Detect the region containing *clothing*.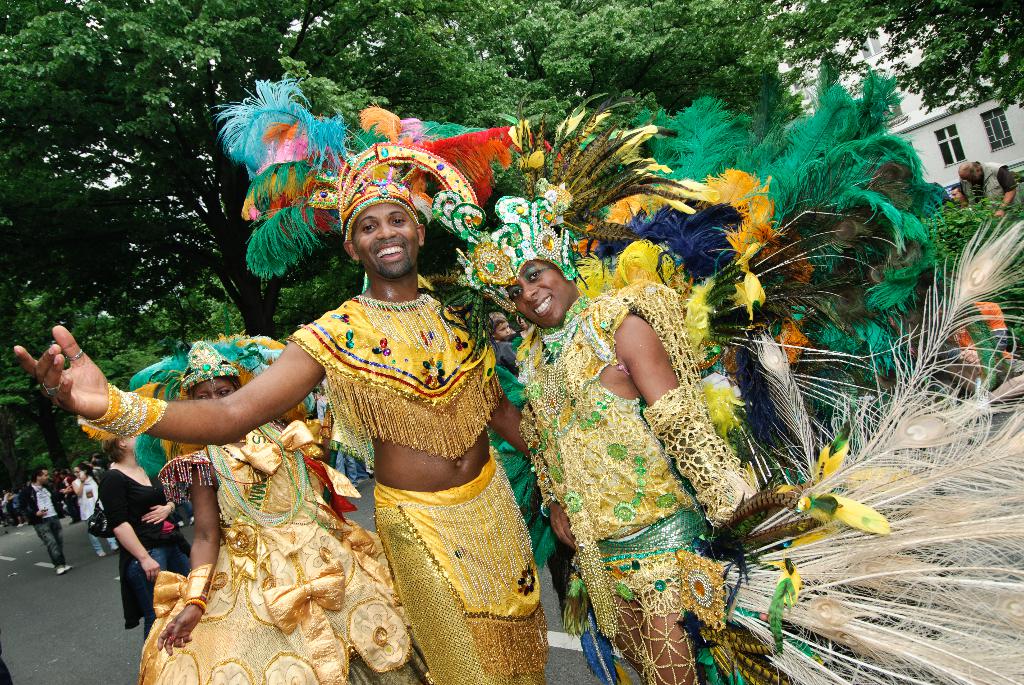
detection(47, 470, 127, 583).
